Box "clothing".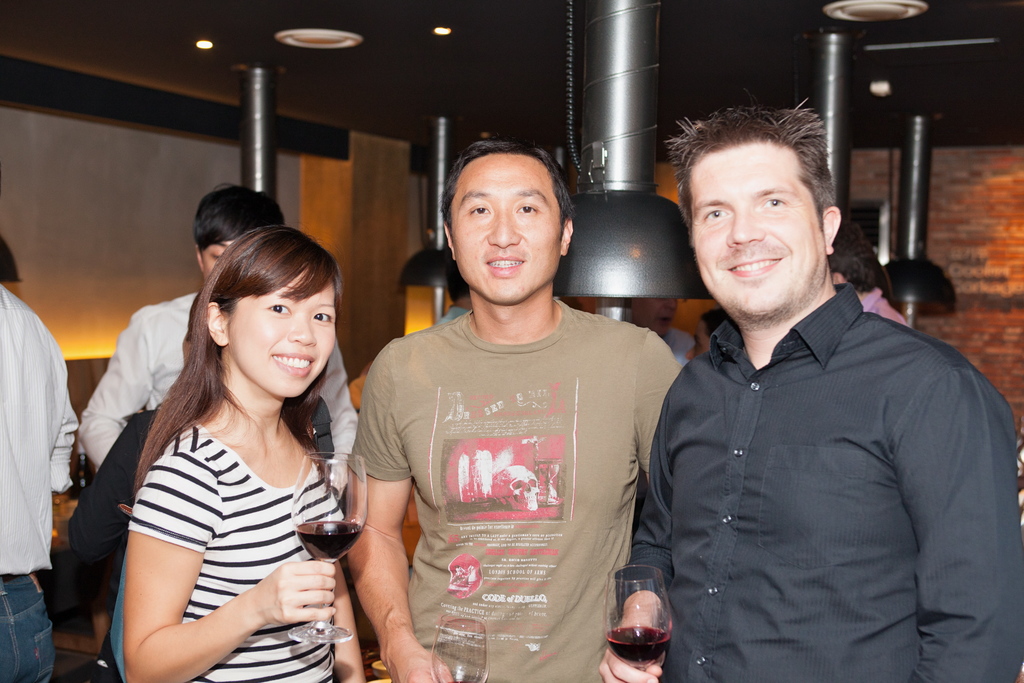
bbox=(0, 273, 85, 682).
